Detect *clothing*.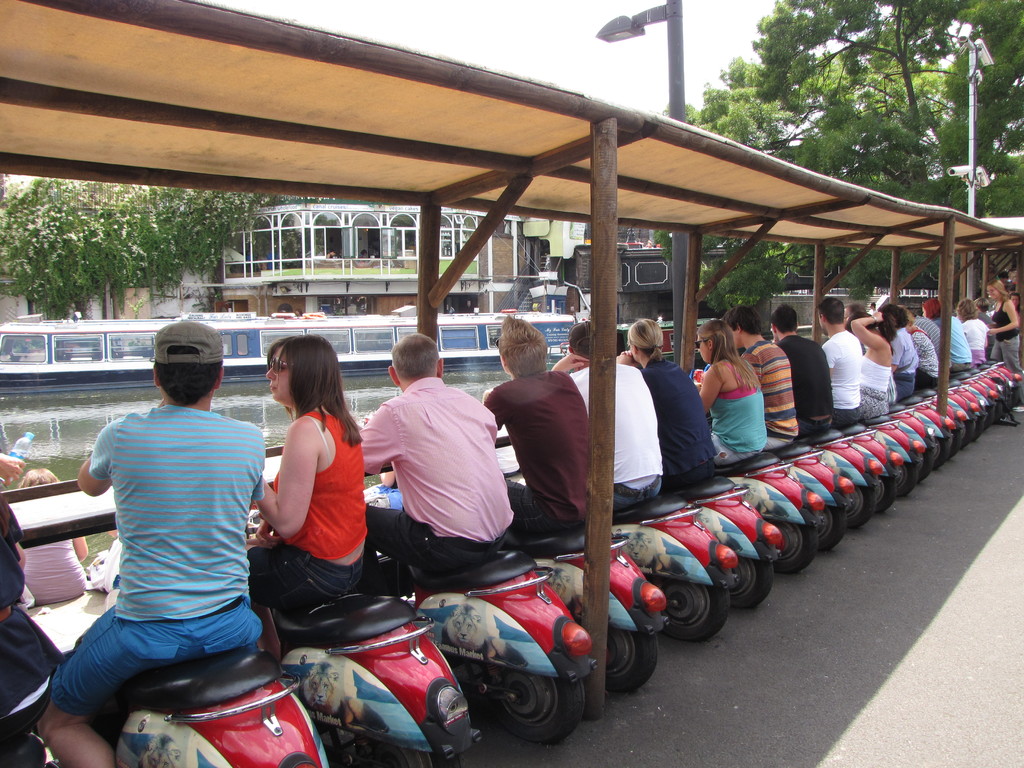
Detected at l=645, t=358, r=723, b=484.
